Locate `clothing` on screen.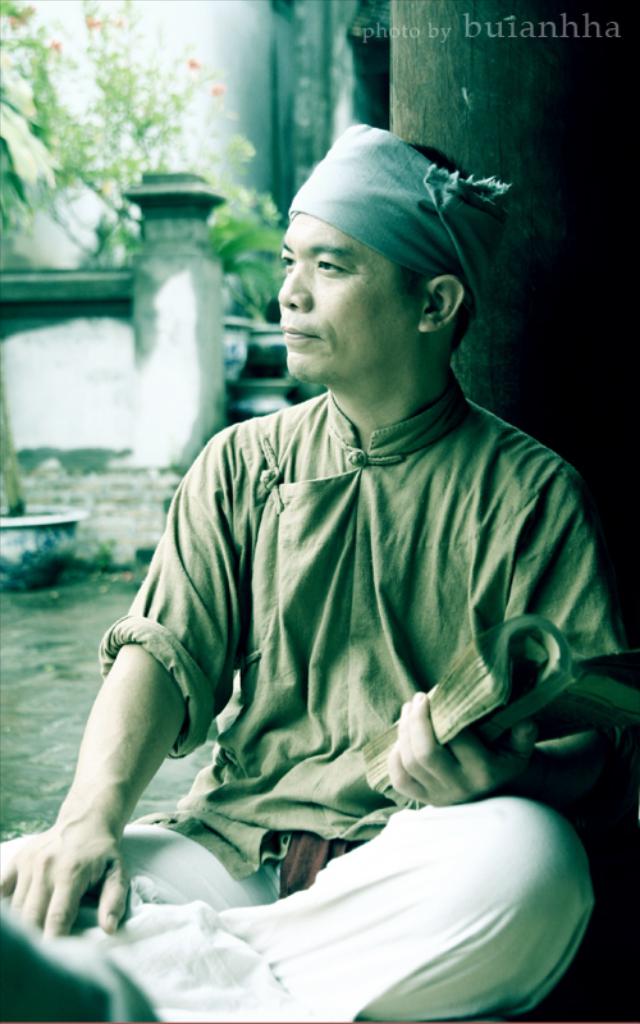
On screen at {"left": 279, "top": 119, "right": 506, "bottom": 315}.
